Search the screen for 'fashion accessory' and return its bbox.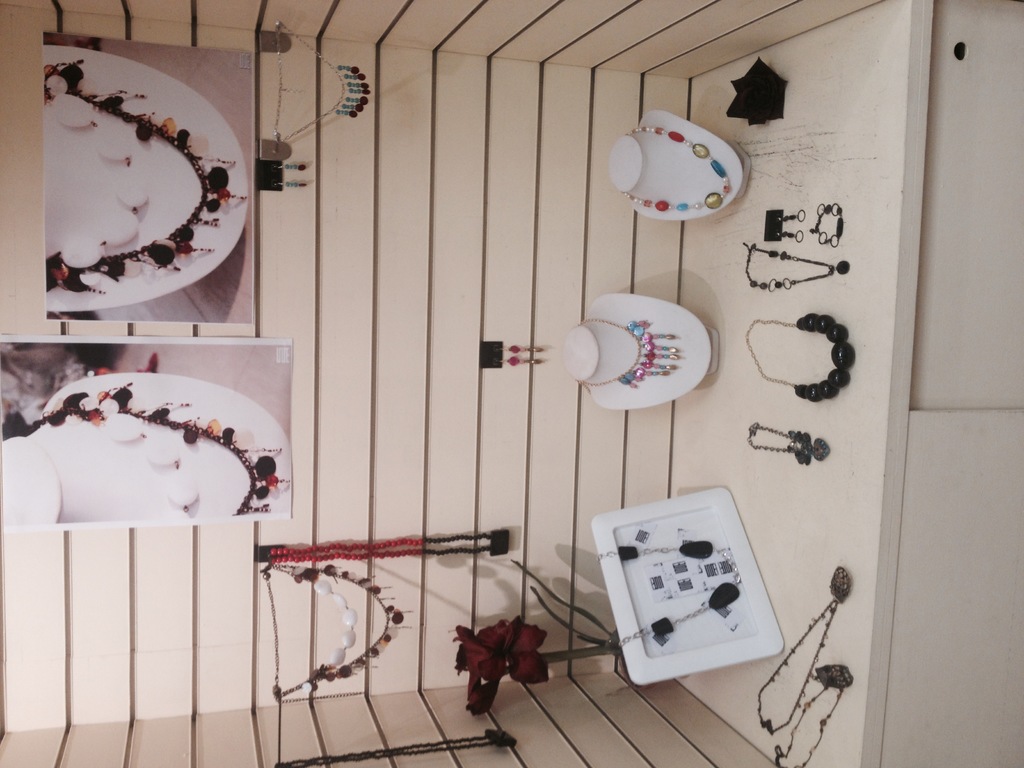
Found: <region>620, 127, 729, 213</region>.
